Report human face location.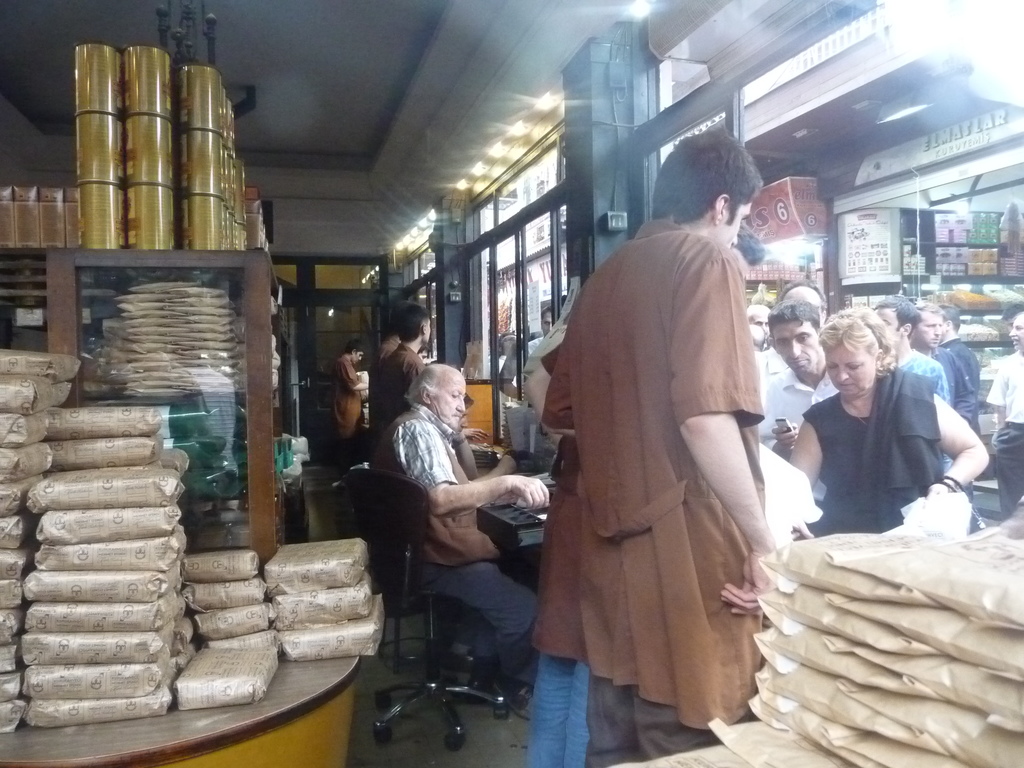
Report: <box>540,311,552,333</box>.
